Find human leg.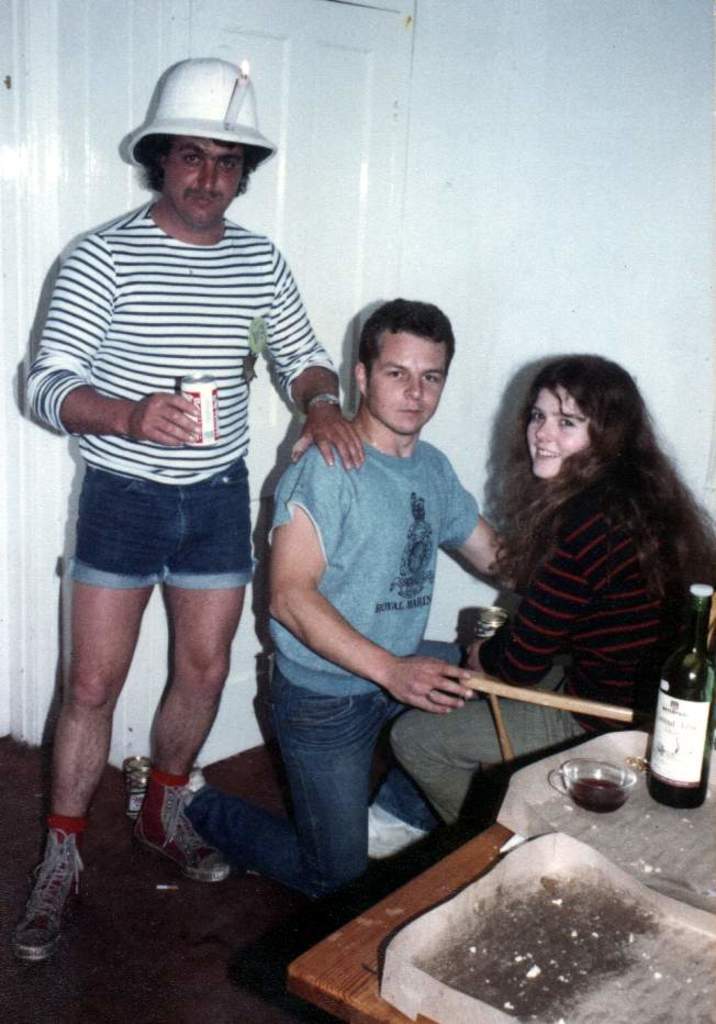
{"x1": 9, "y1": 475, "x2": 169, "y2": 968}.
